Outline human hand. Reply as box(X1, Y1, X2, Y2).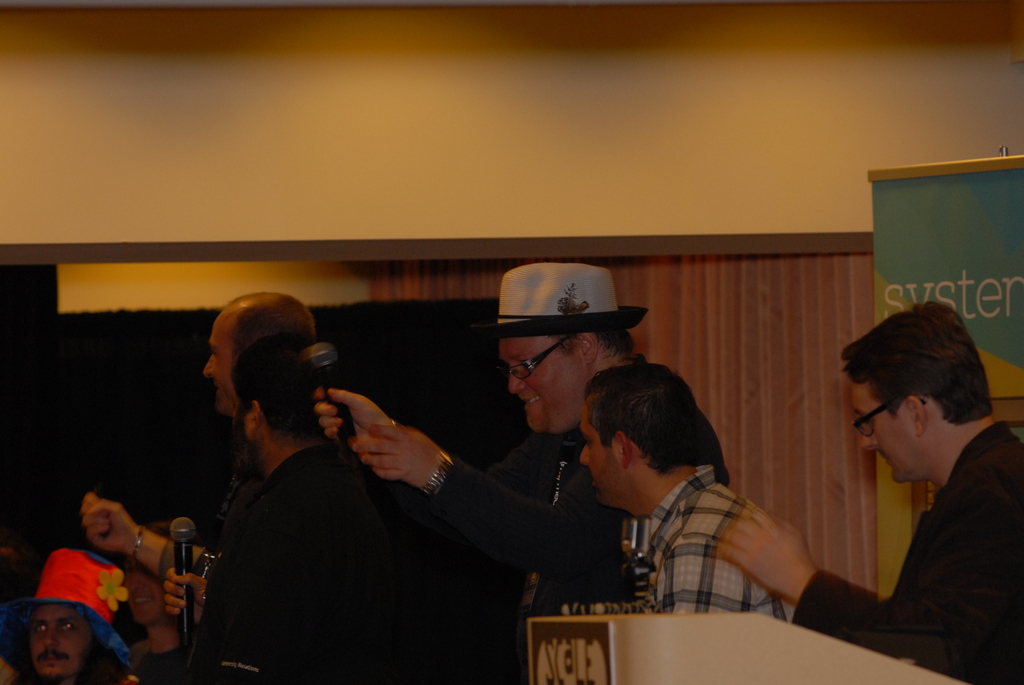
box(330, 409, 449, 496).
